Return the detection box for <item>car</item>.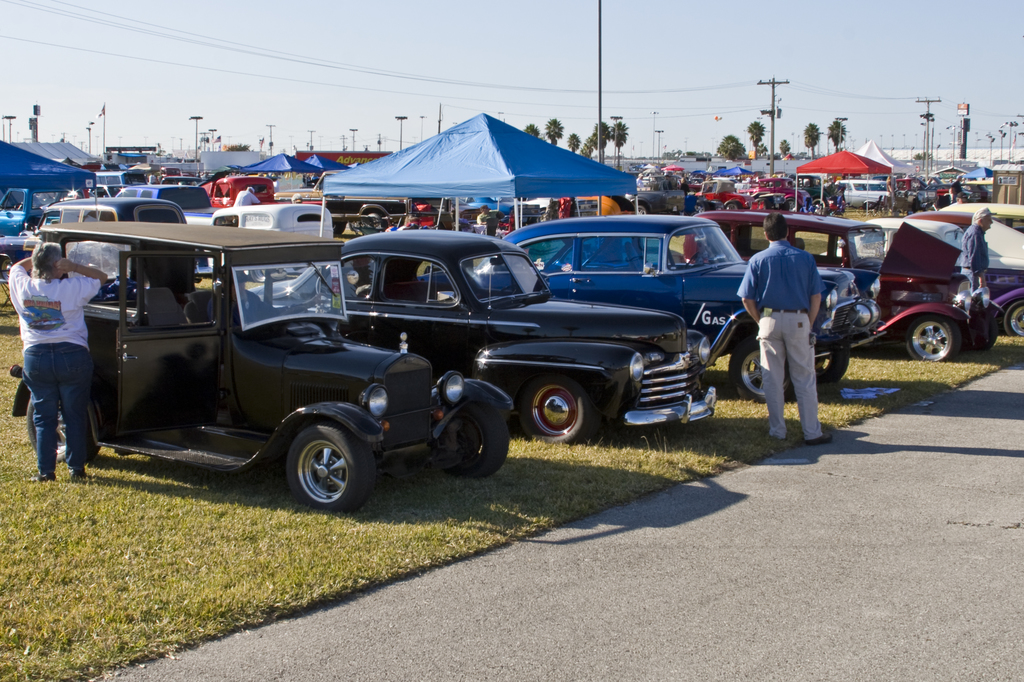
{"x1": 943, "y1": 203, "x2": 1023, "y2": 239}.
